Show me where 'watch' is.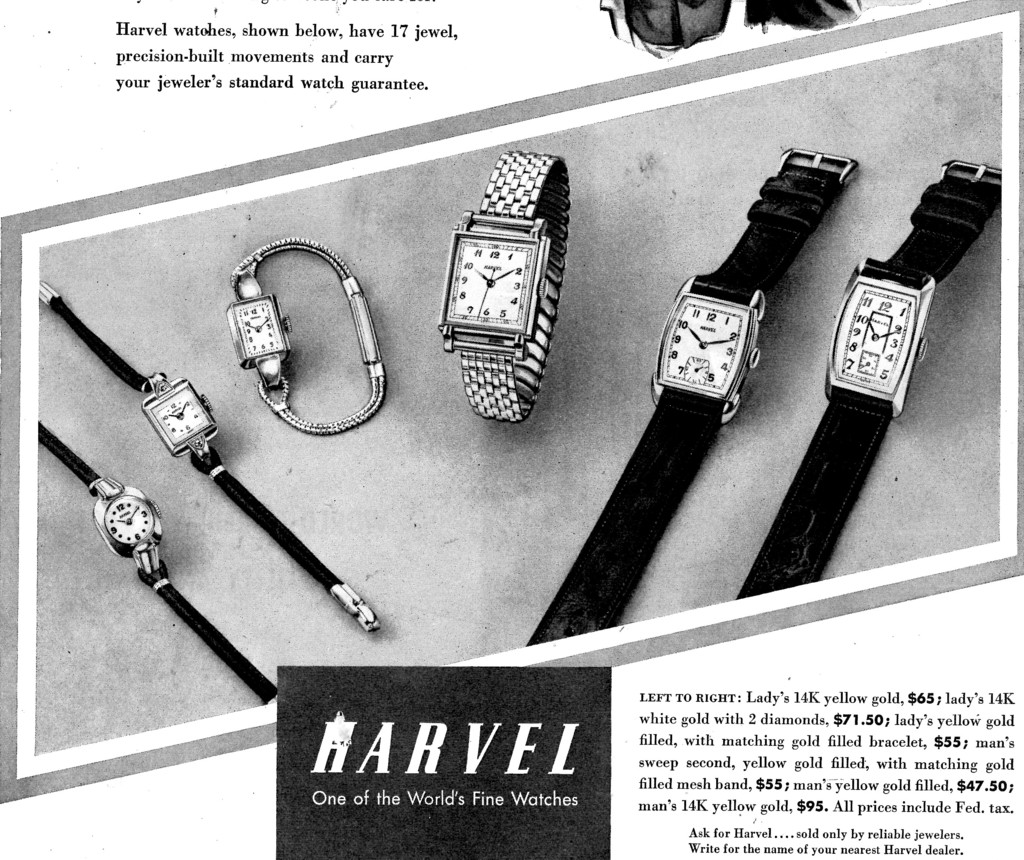
'watch' is at x1=435 y1=146 x2=572 y2=428.
